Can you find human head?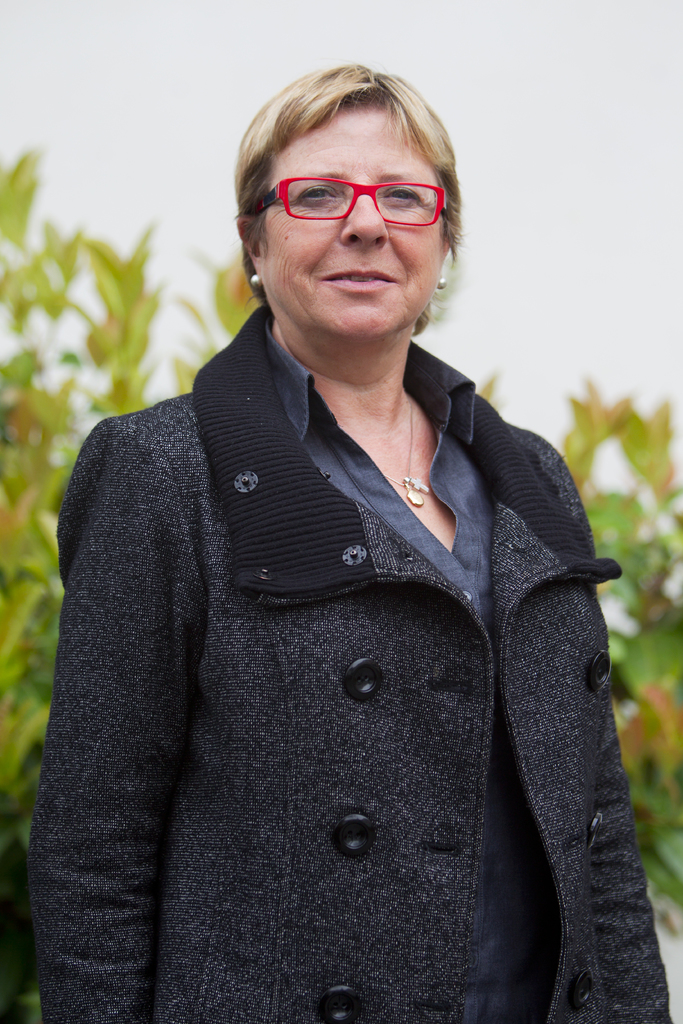
Yes, bounding box: 237/67/465/340.
